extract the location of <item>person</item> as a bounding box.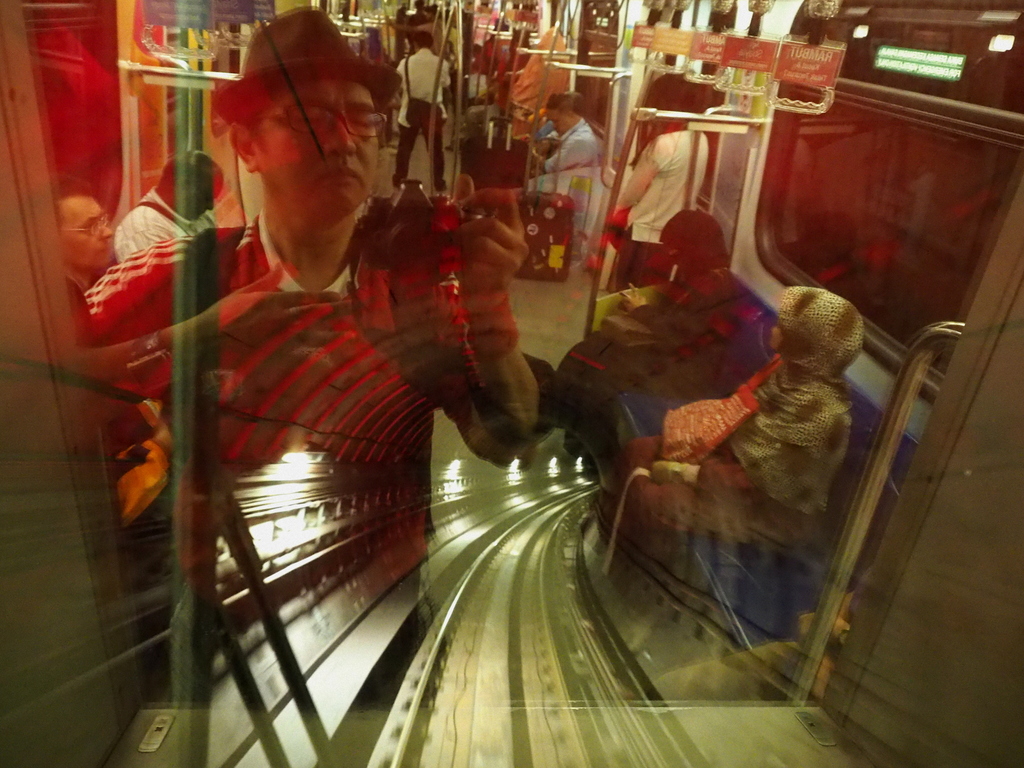
[x1=534, y1=97, x2=568, y2=213].
